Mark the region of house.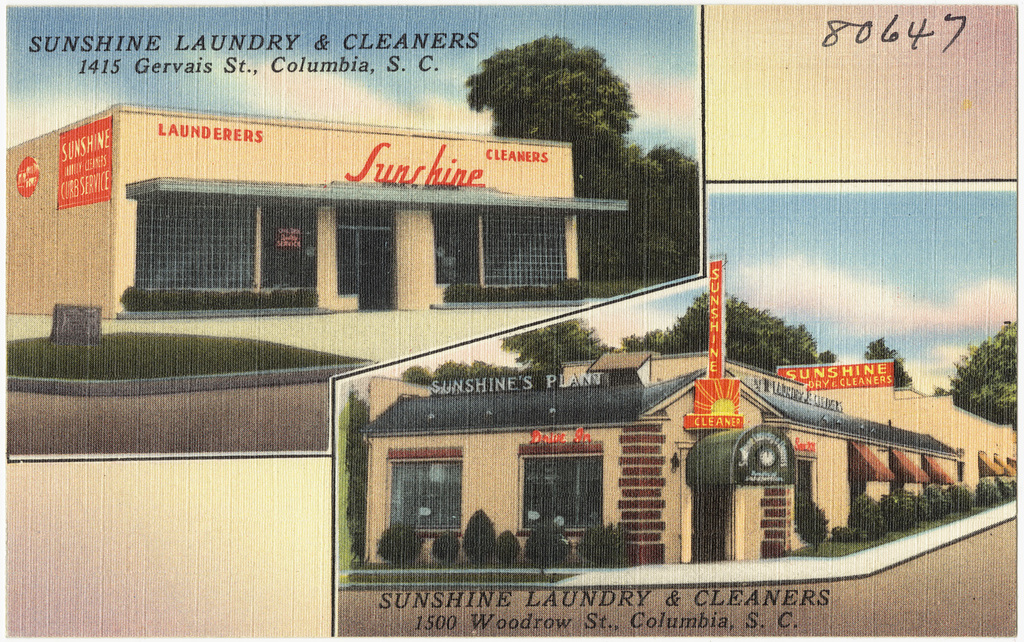
Region: [837, 359, 1019, 542].
